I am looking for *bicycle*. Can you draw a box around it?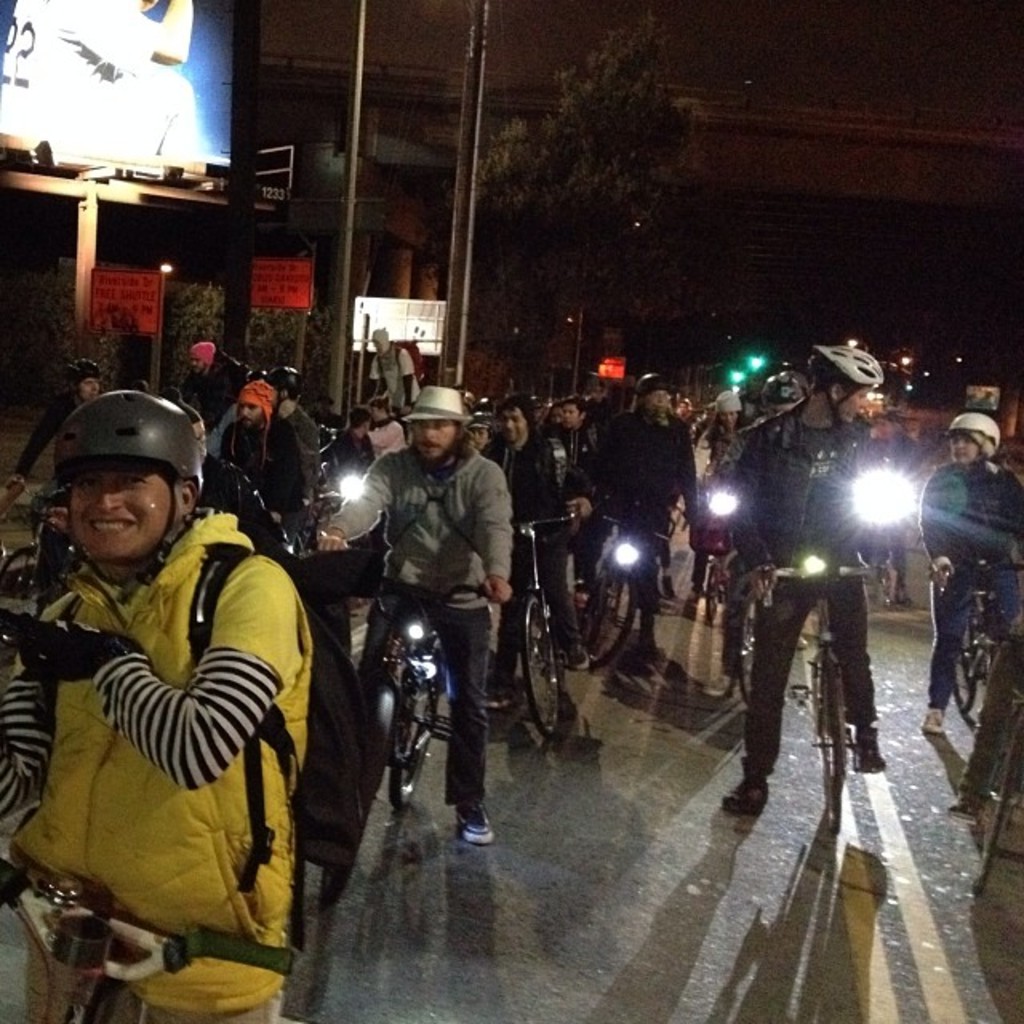
Sure, the bounding box is bbox(0, 843, 291, 1022).
